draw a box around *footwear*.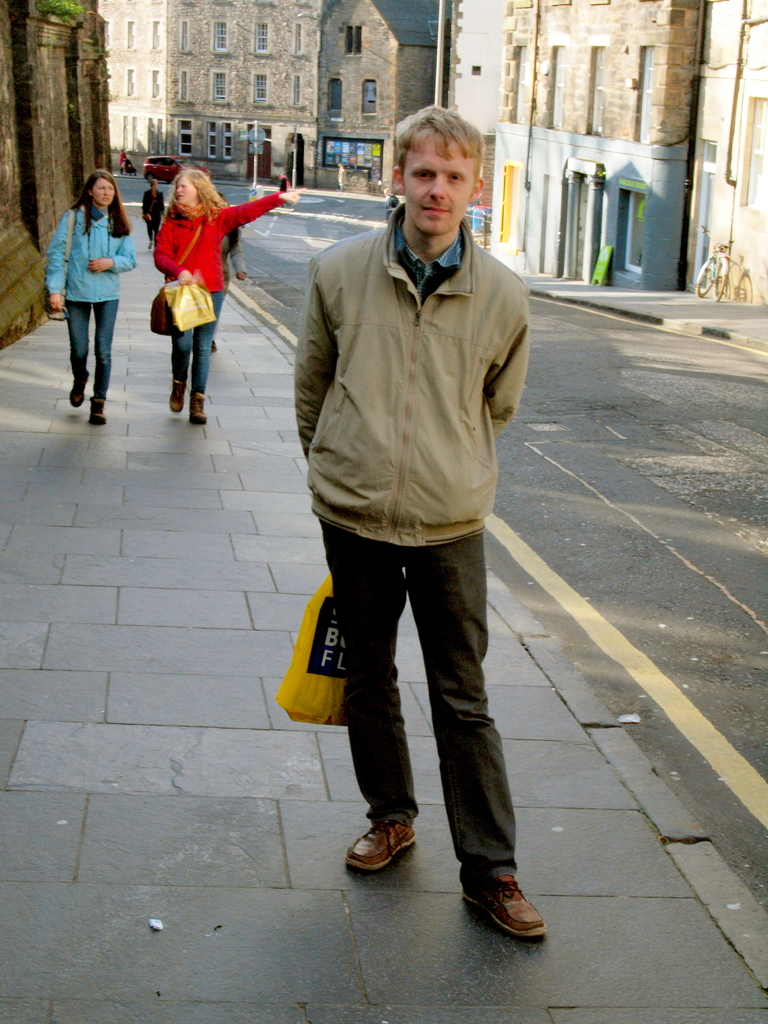
339/815/417/872.
